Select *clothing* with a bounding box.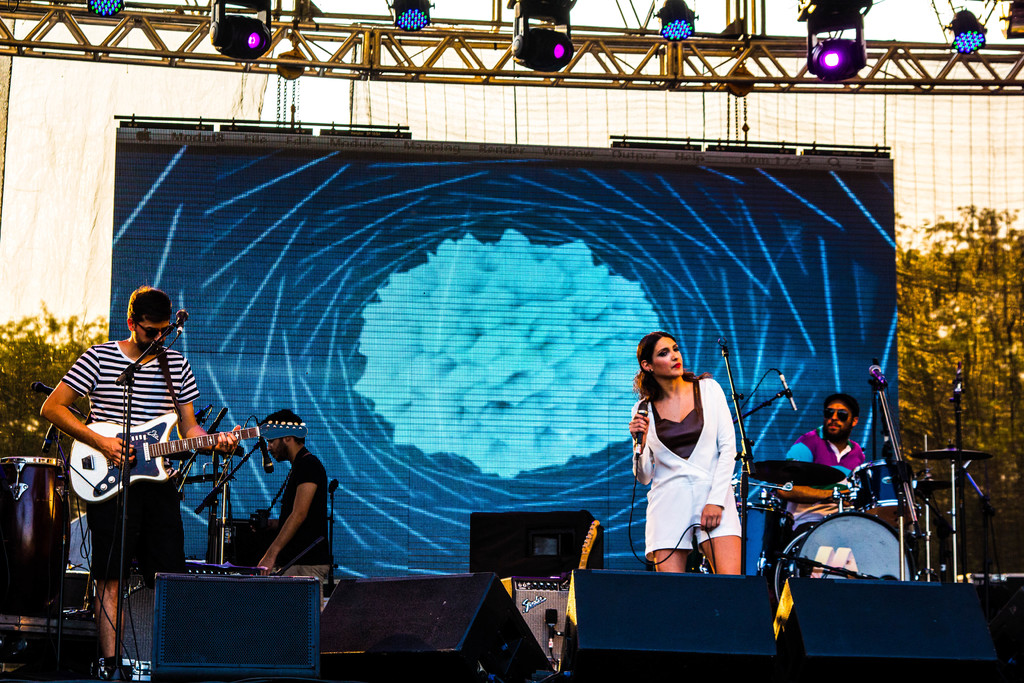
box(778, 426, 868, 500).
